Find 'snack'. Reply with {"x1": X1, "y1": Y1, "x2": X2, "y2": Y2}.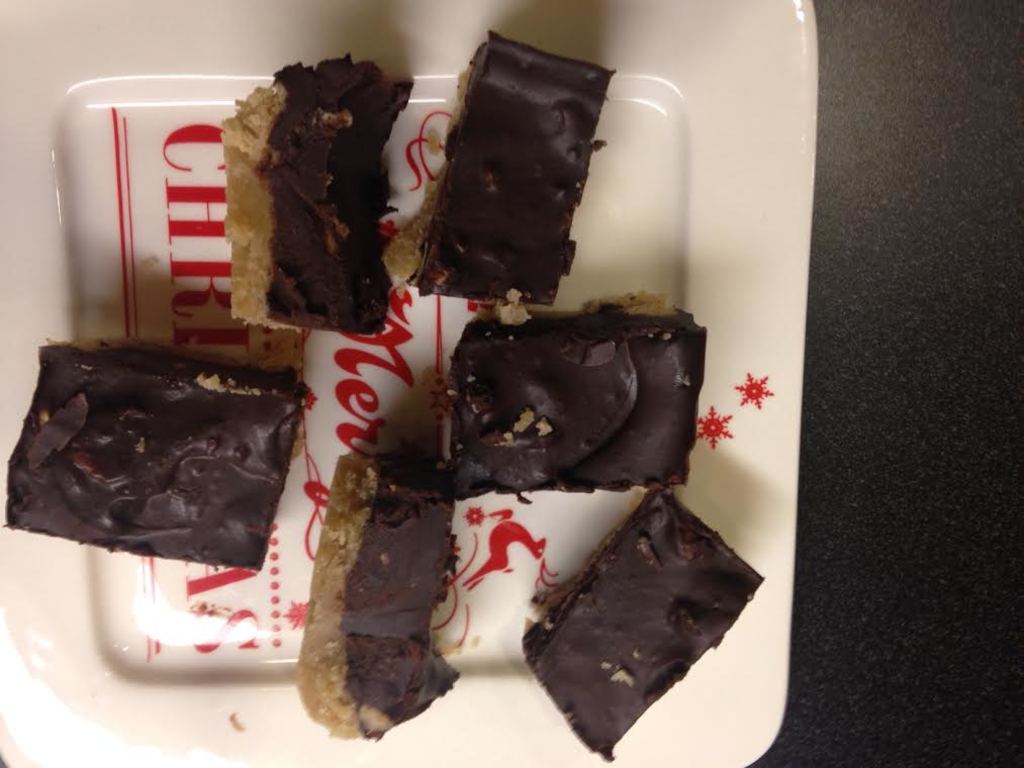
{"x1": 221, "y1": 43, "x2": 417, "y2": 346}.
